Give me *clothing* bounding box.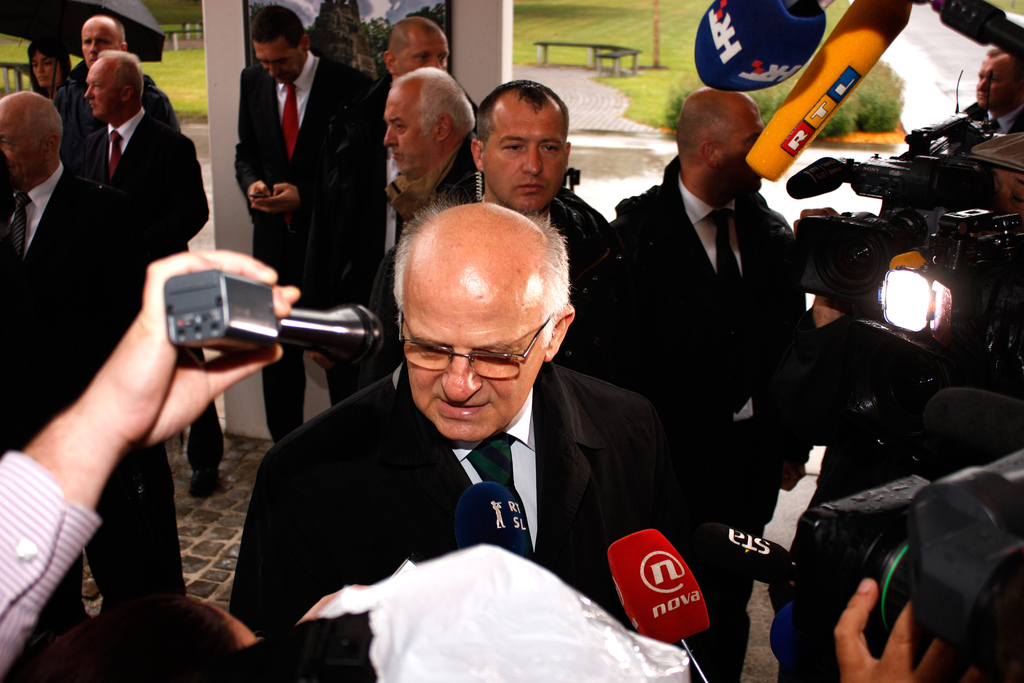
[left=412, top=130, right=606, bottom=281].
